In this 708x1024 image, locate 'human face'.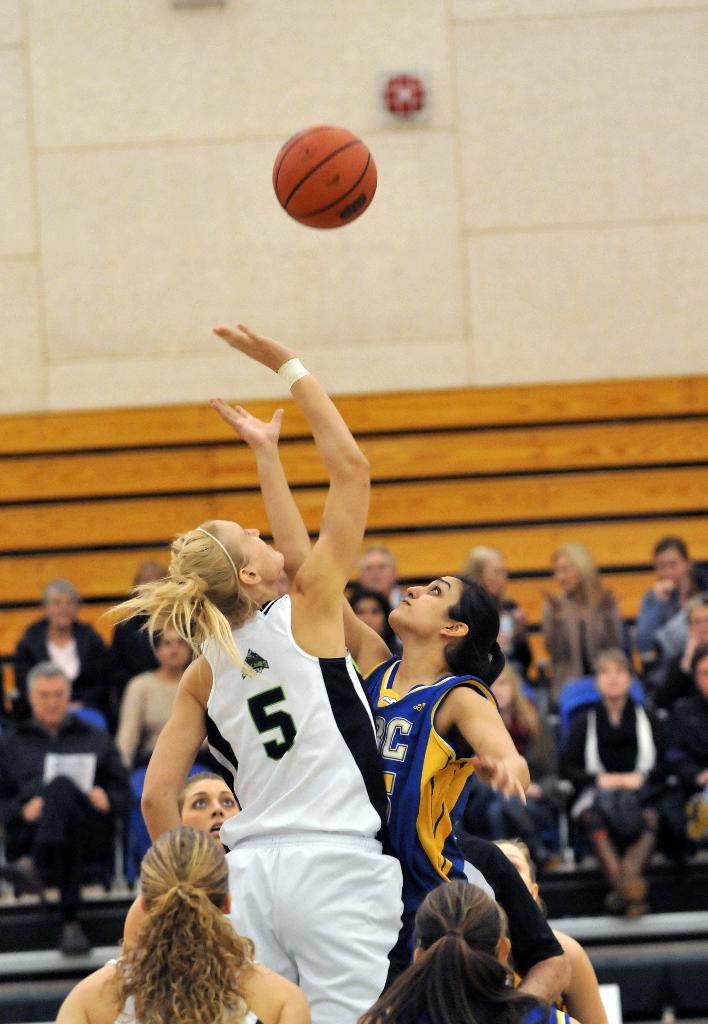
Bounding box: select_region(490, 668, 513, 708).
